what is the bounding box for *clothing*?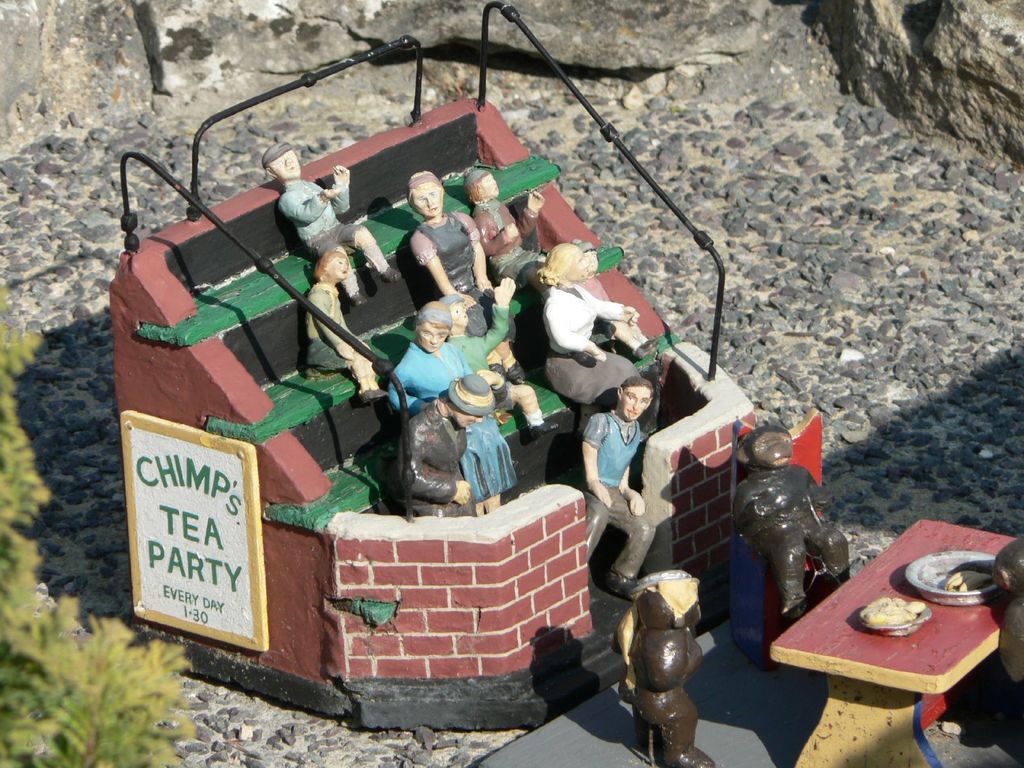
{"left": 306, "top": 284, "right": 361, "bottom": 375}.
